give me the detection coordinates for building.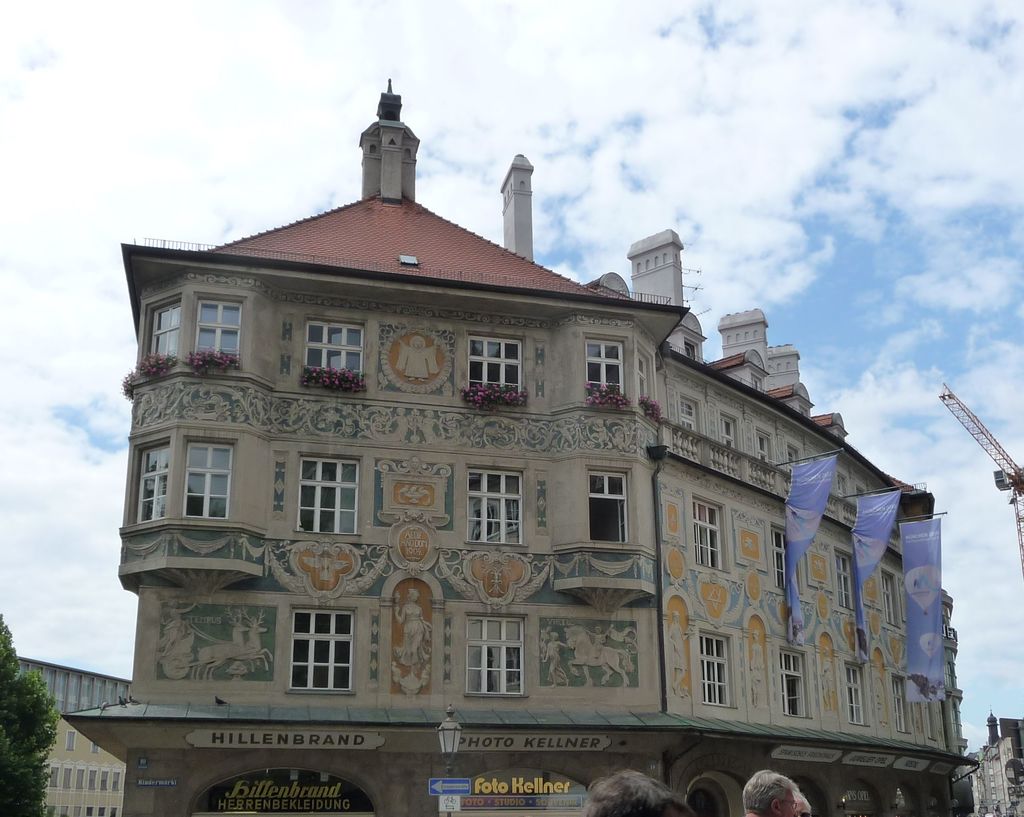
65/80/975/816.
